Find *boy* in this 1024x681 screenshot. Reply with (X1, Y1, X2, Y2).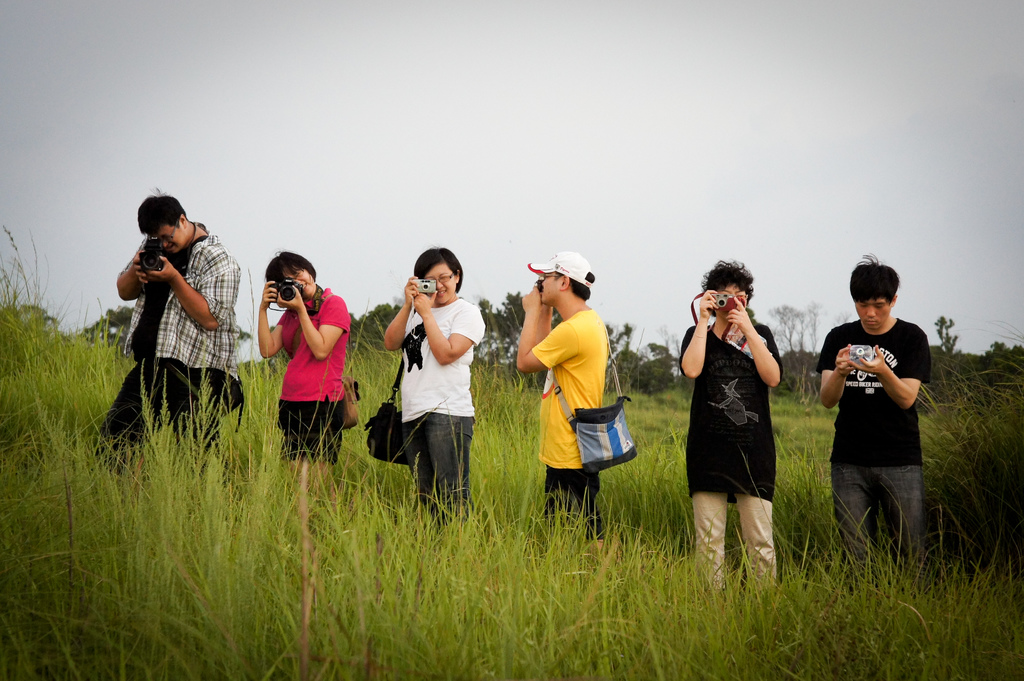
(516, 248, 604, 549).
